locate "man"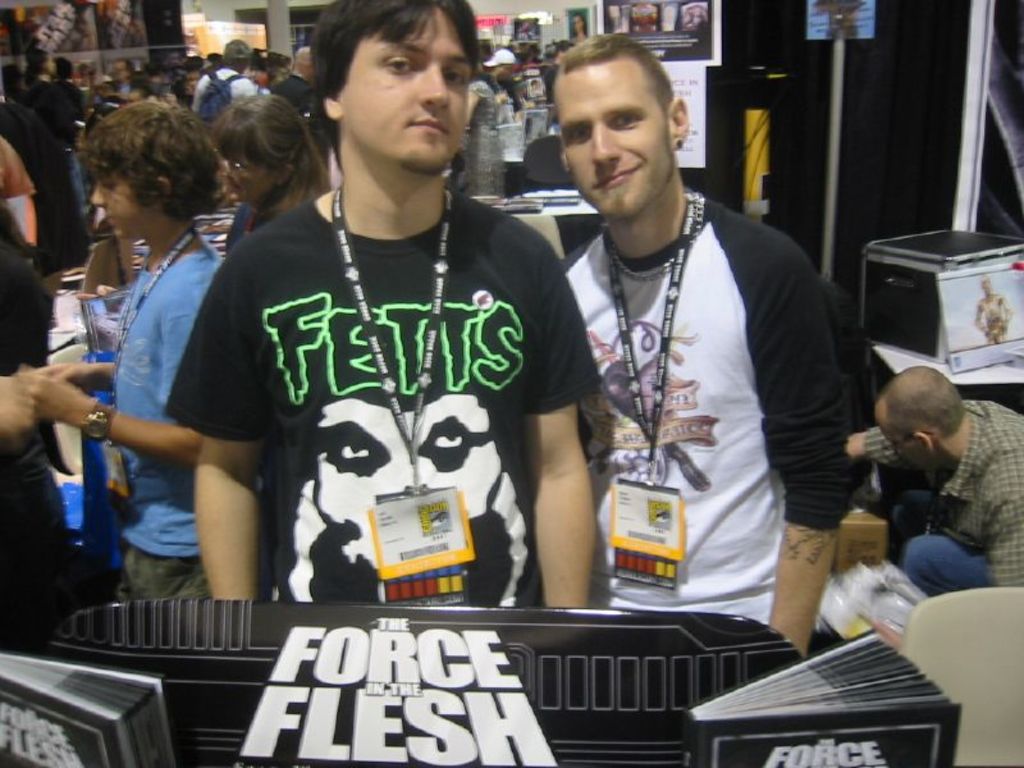
Rect(170, 0, 602, 609)
